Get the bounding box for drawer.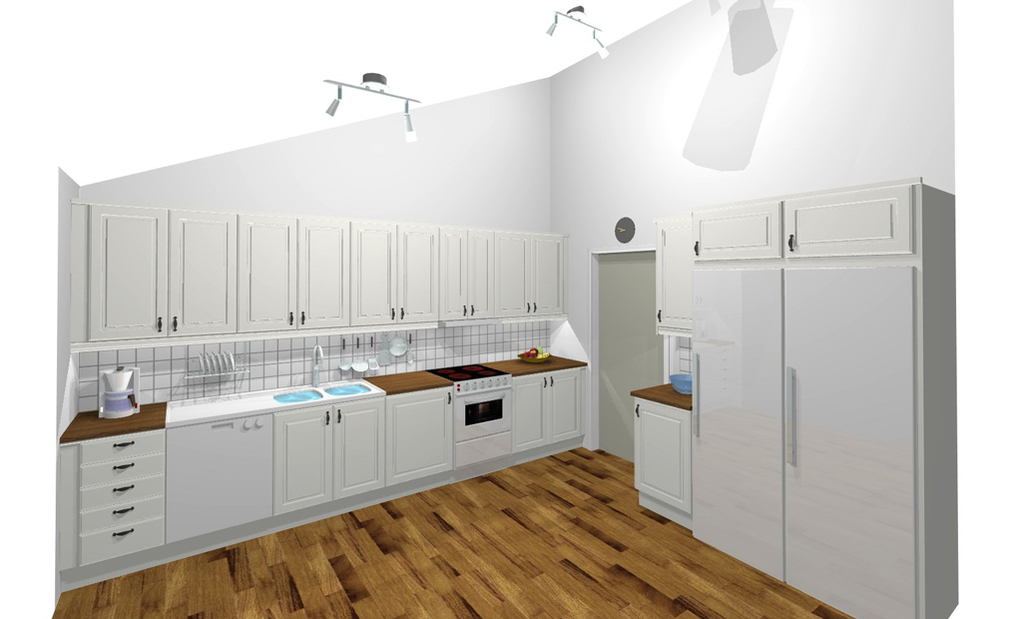
locate(76, 473, 167, 512).
